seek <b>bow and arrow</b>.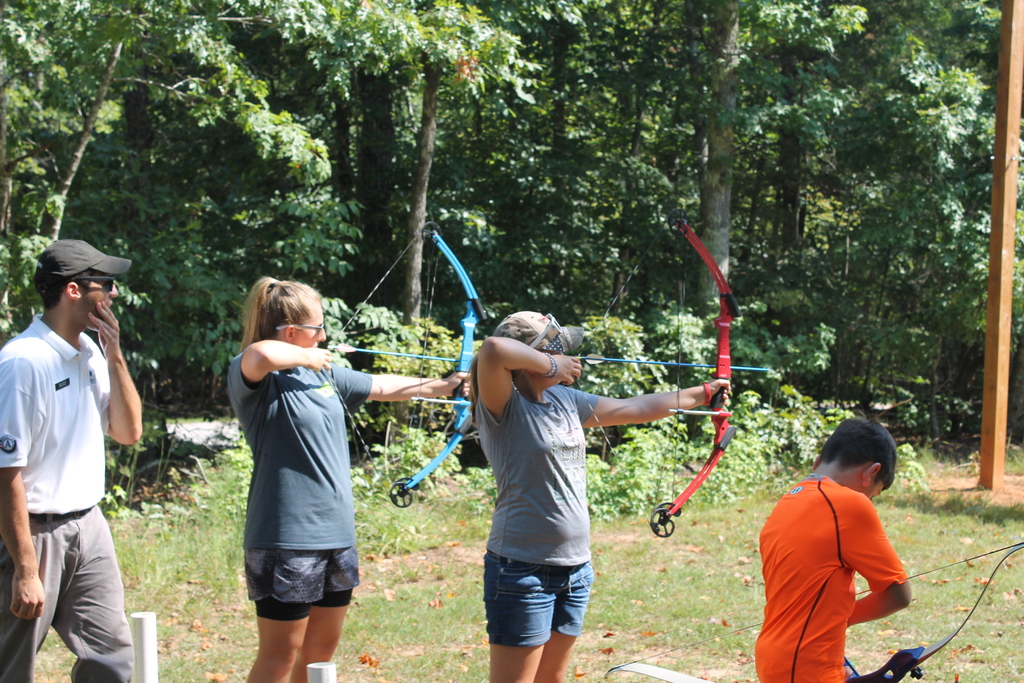
604/539/1023/682.
